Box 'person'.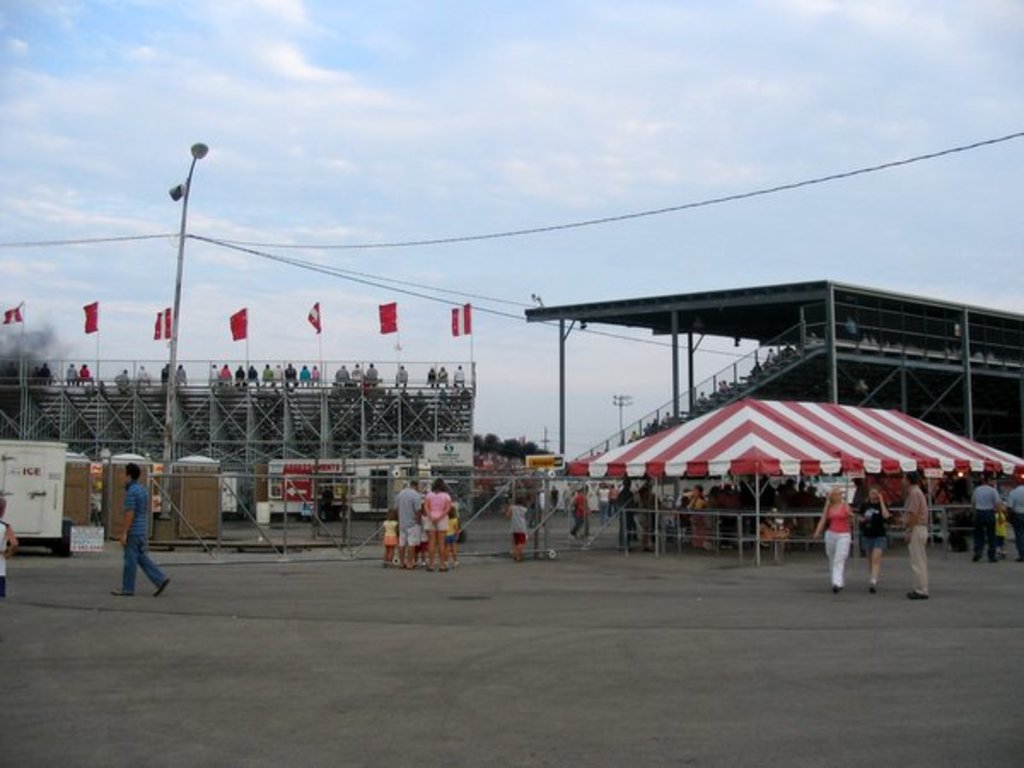
<region>307, 367, 323, 384</region>.
